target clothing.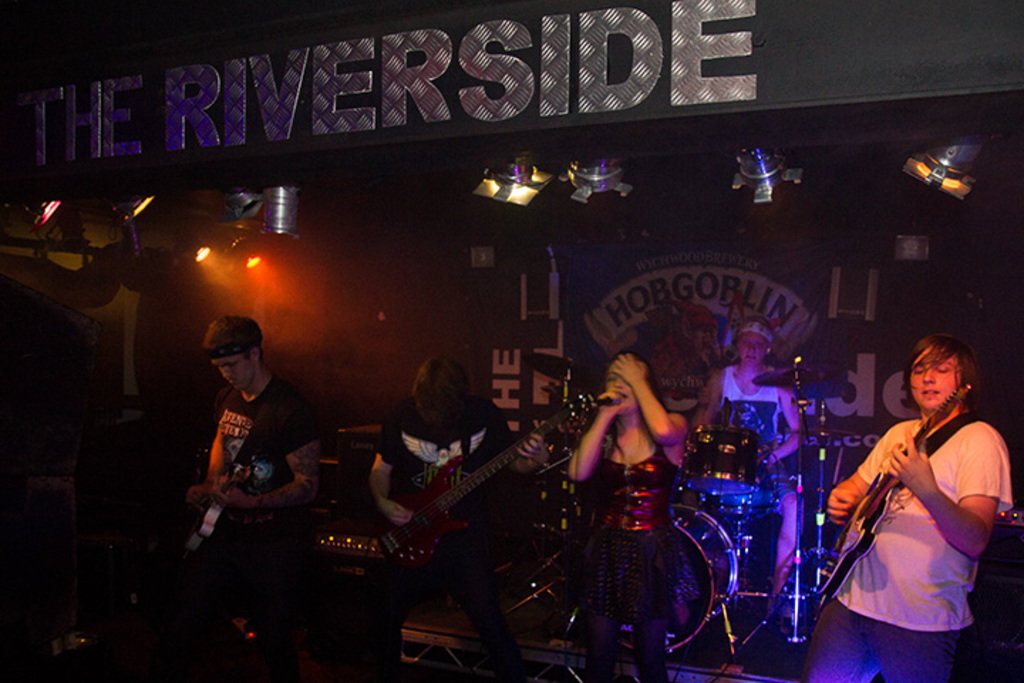
Target region: {"left": 585, "top": 440, "right": 683, "bottom": 682}.
